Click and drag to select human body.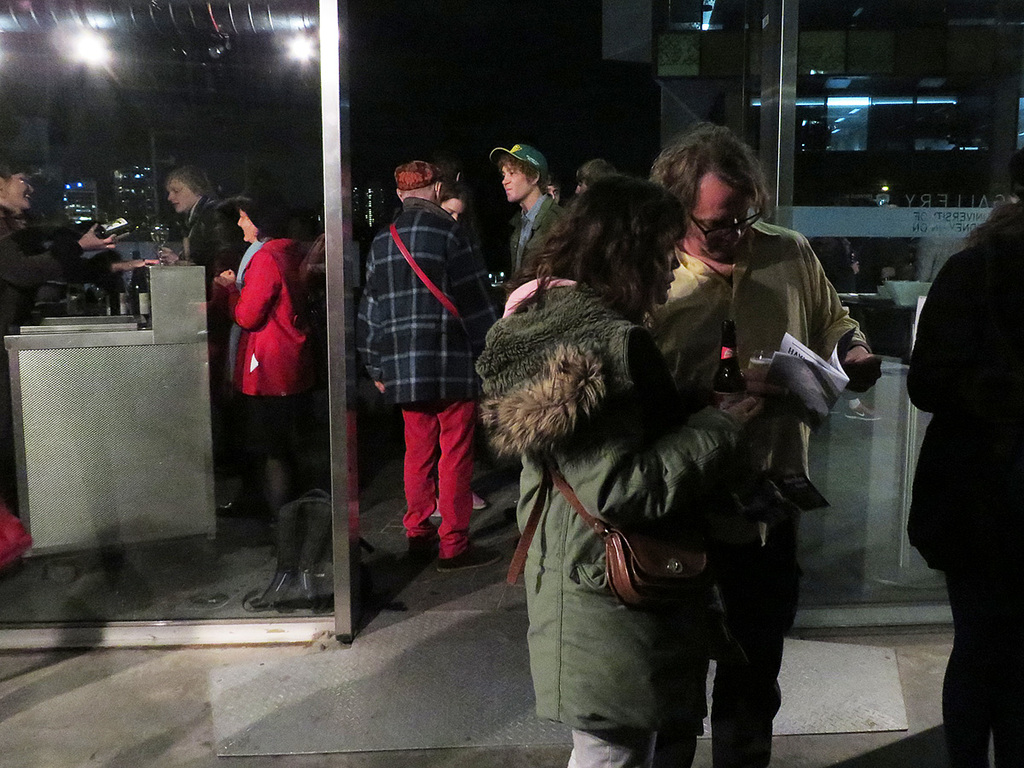
Selection: x1=653, y1=125, x2=880, y2=767.
